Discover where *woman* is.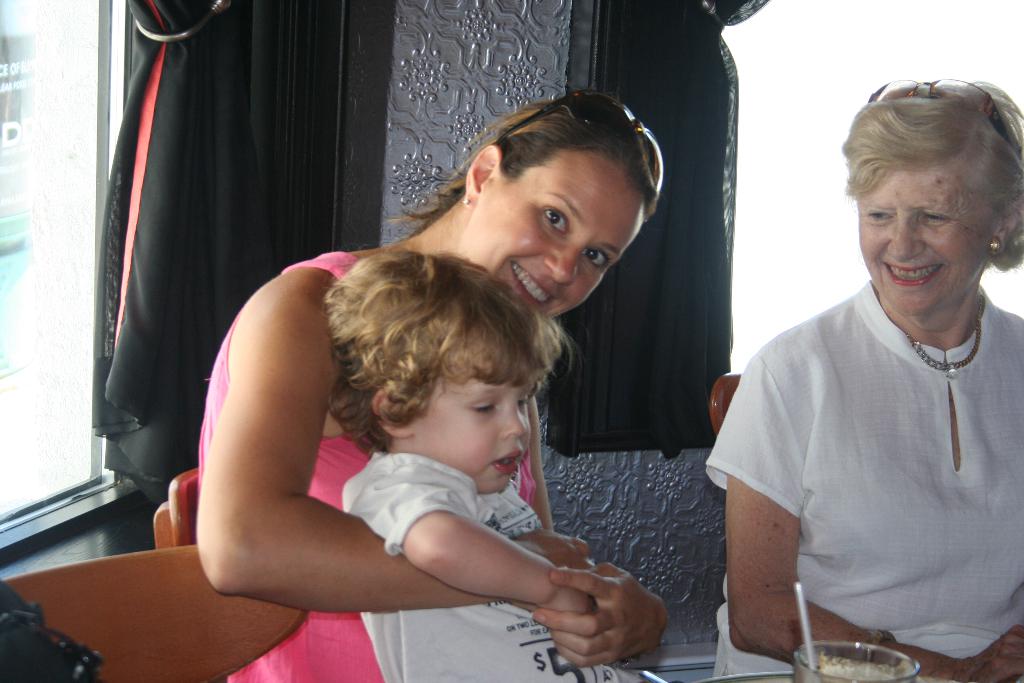
Discovered at <region>197, 95, 667, 682</region>.
